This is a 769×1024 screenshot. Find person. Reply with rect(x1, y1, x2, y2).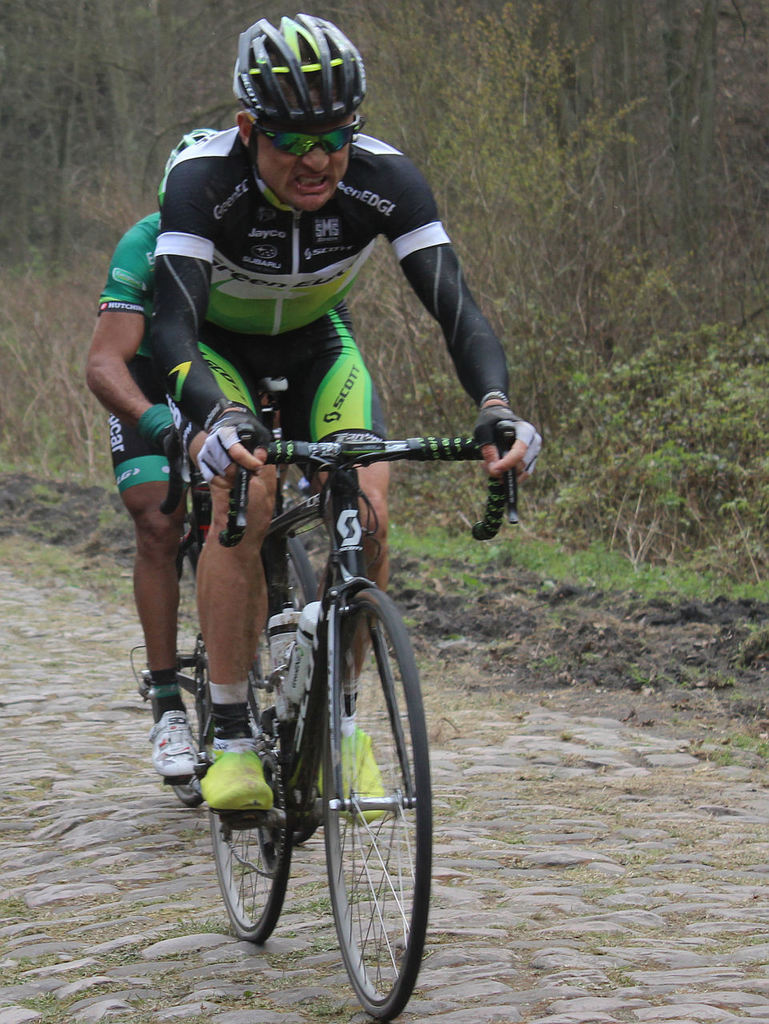
rect(82, 130, 329, 771).
